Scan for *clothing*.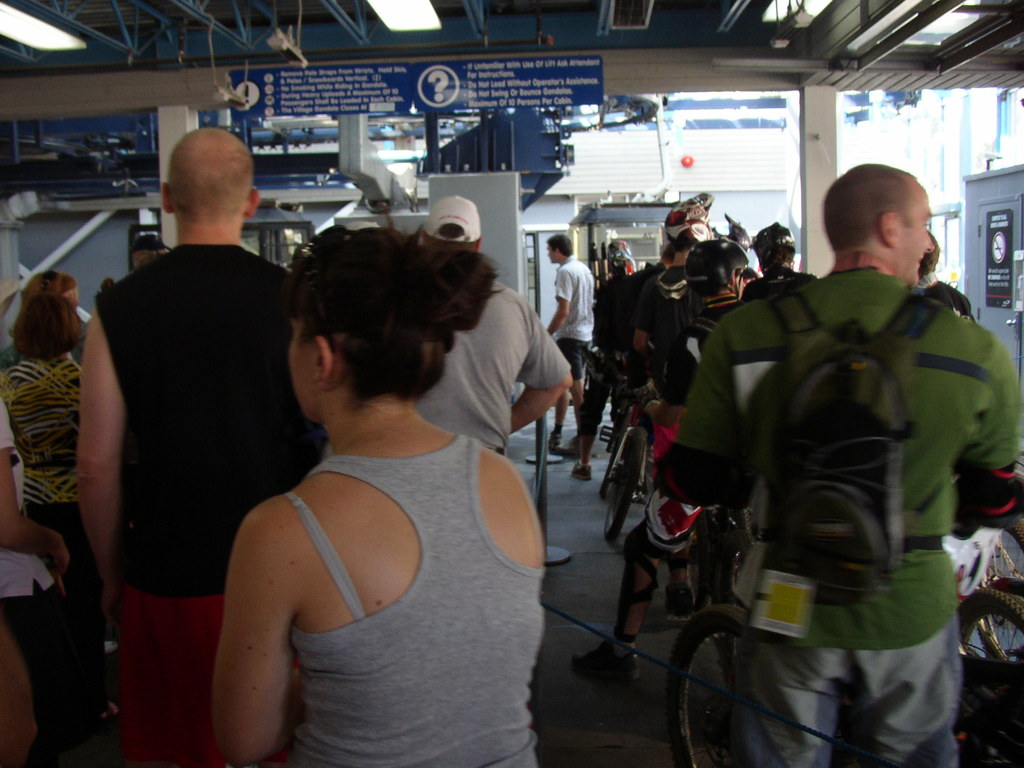
Scan result: [648, 277, 1009, 767].
